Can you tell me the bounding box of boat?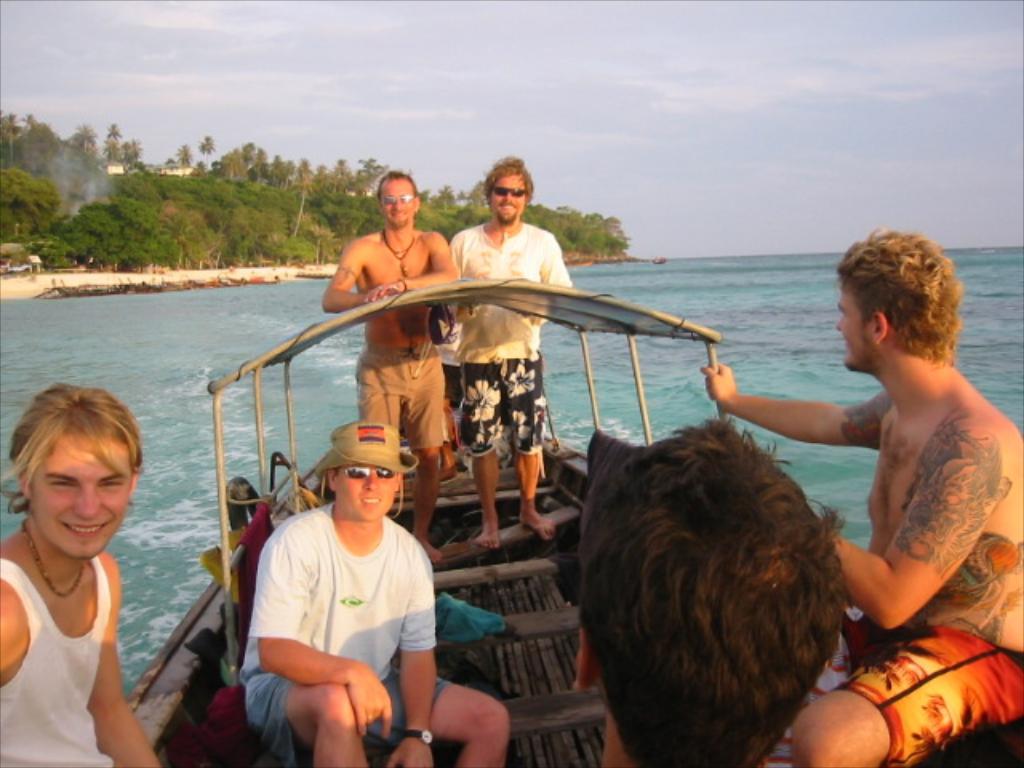
157,206,939,726.
